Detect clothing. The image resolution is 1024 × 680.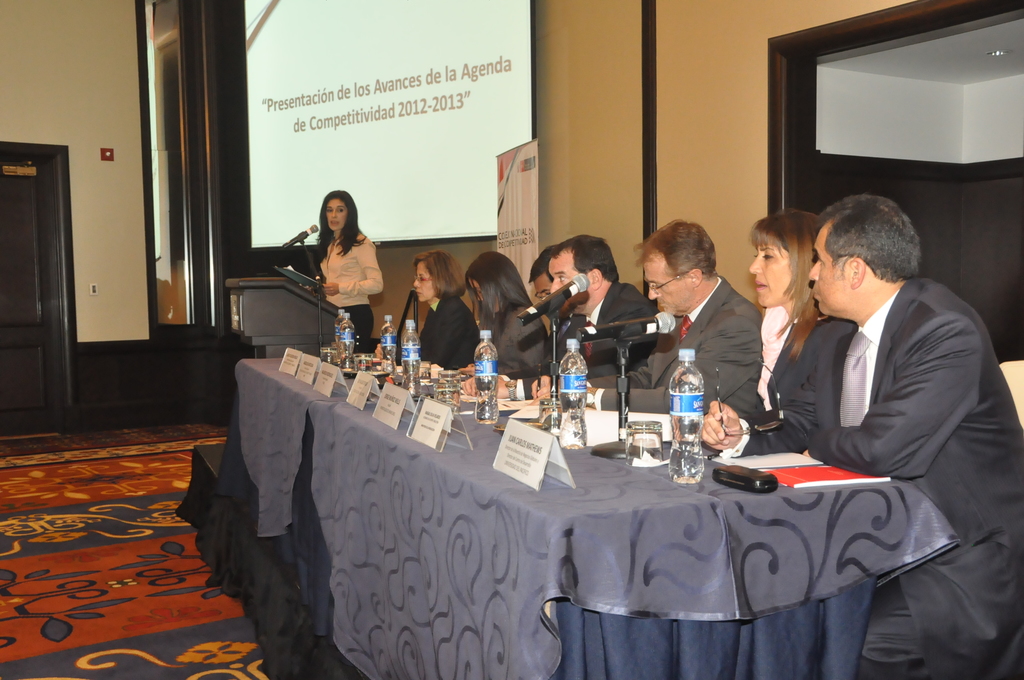
detection(305, 209, 384, 320).
